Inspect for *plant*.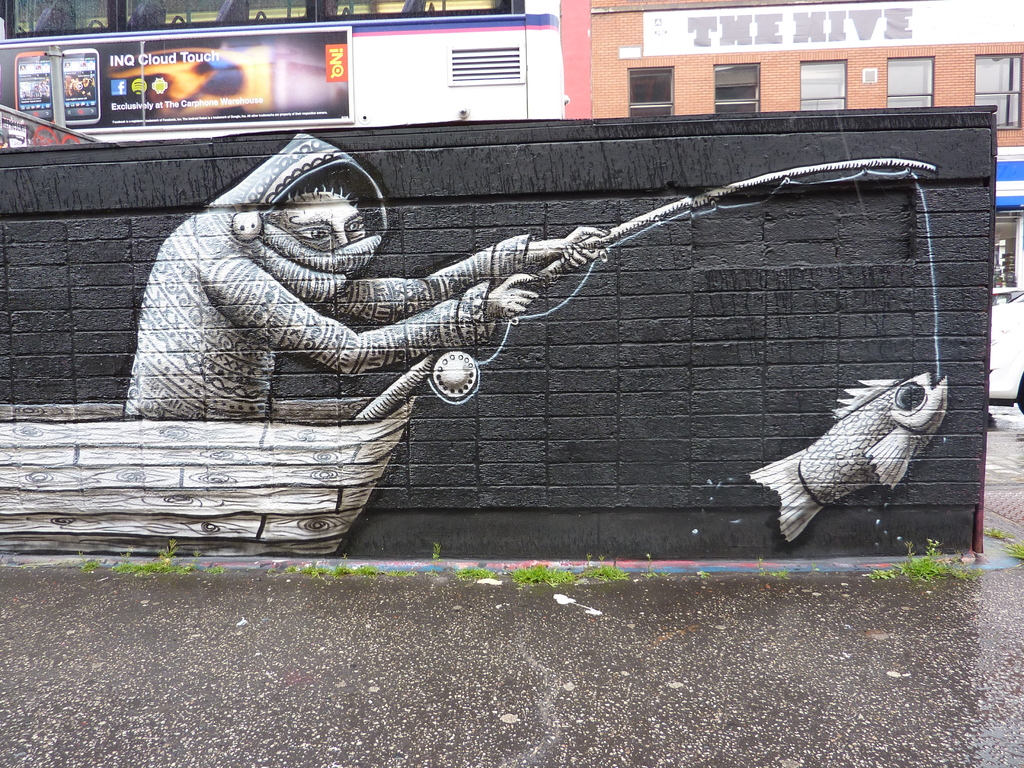
Inspection: [x1=579, y1=554, x2=625, y2=582].
